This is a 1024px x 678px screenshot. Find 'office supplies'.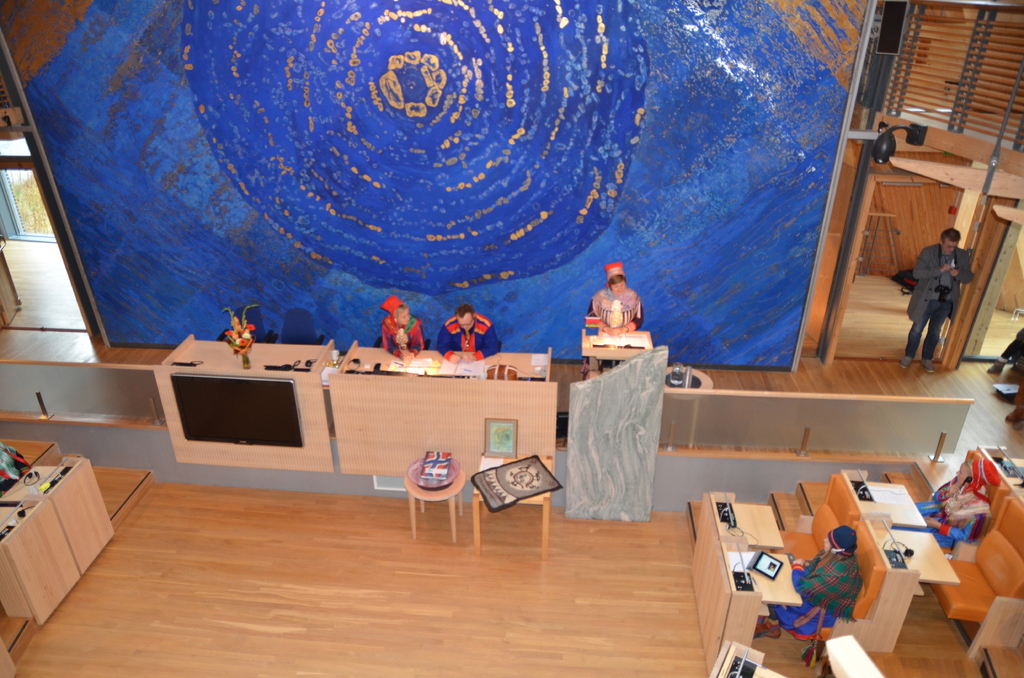
Bounding box: <region>0, 443, 42, 478</region>.
